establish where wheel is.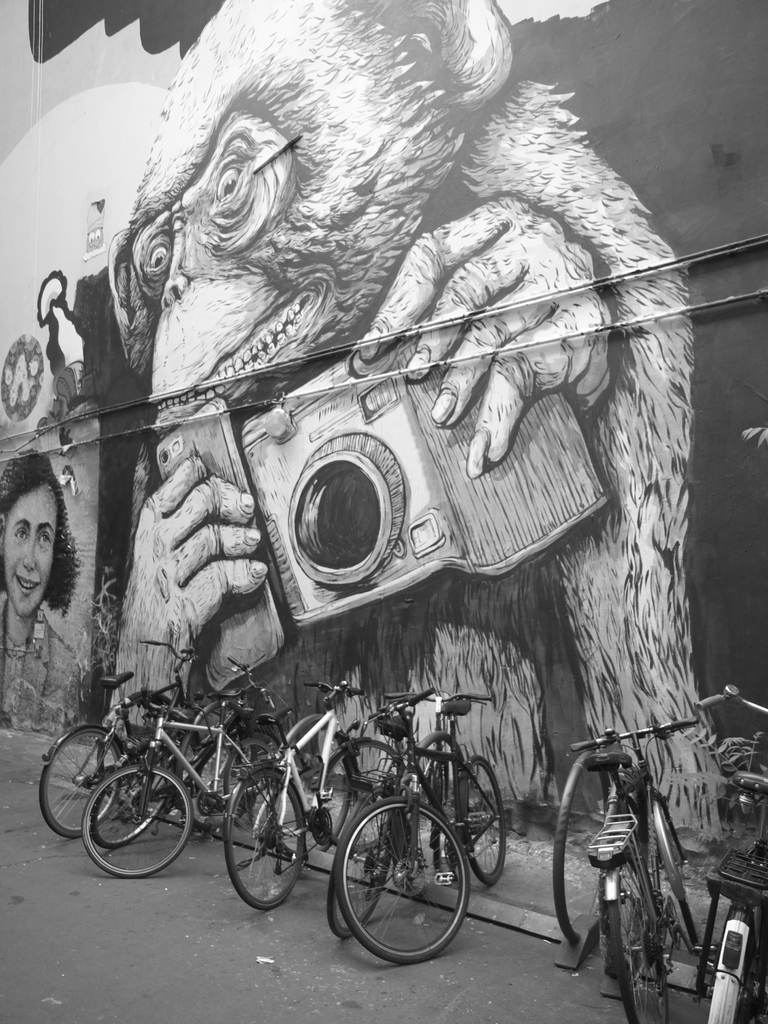
Established at <bbox>36, 725, 124, 832</bbox>.
